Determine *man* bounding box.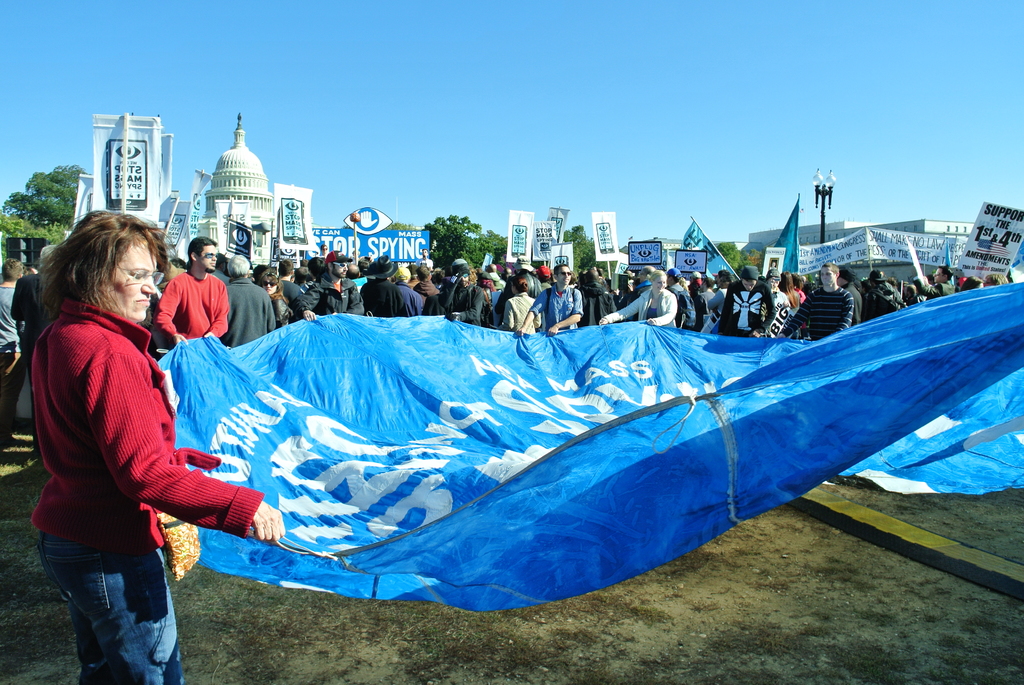
Determined: (515, 261, 584, 337).
